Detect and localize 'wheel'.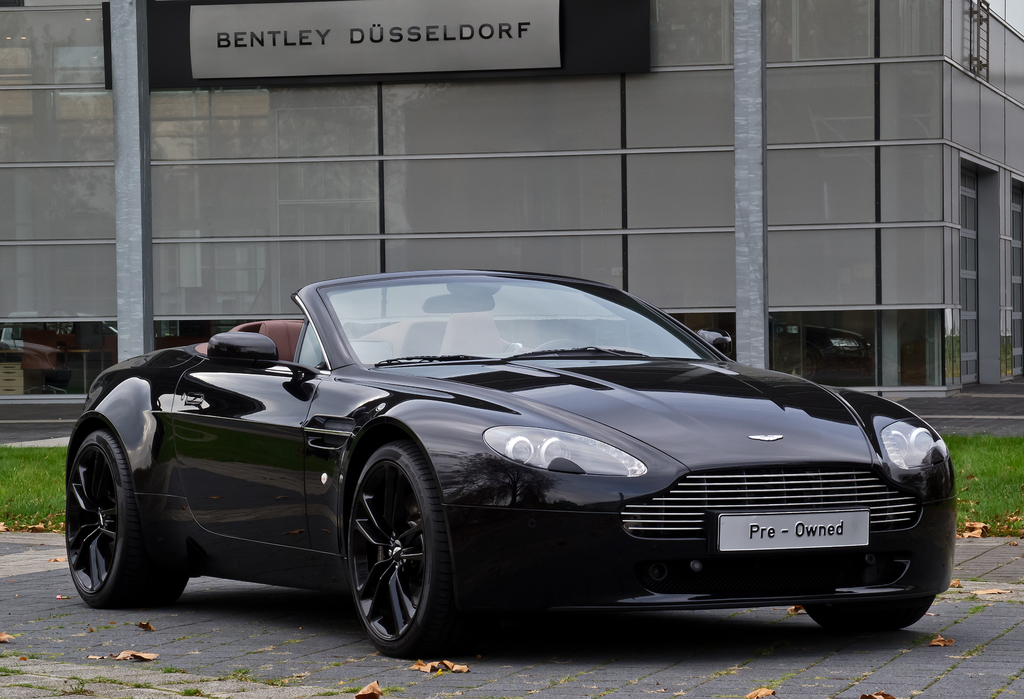
Localized at bbox(802, 593, 938, 631).
